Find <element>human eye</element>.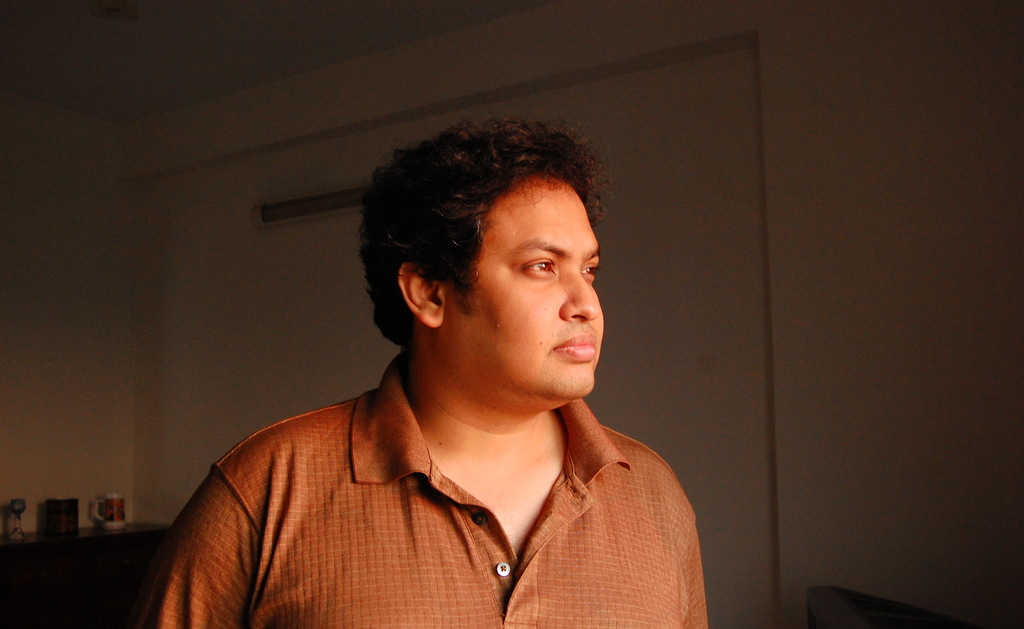
<box>507,248,562,284</box>.
